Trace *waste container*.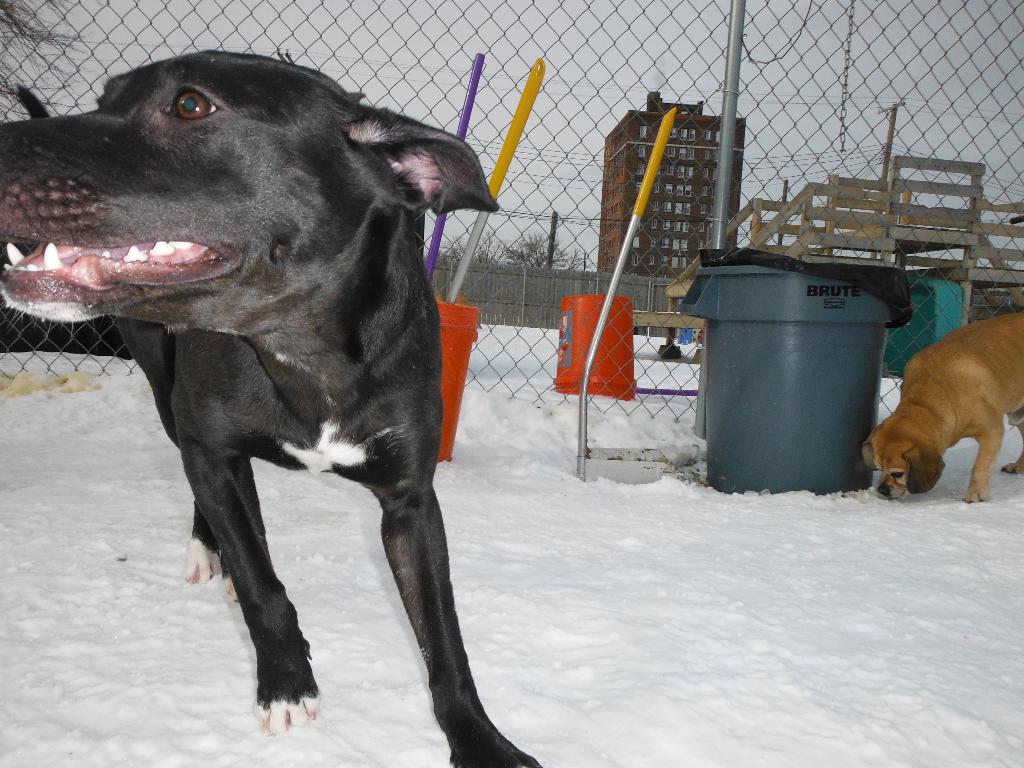
Traced to box=[558, 291, 646, 403].
